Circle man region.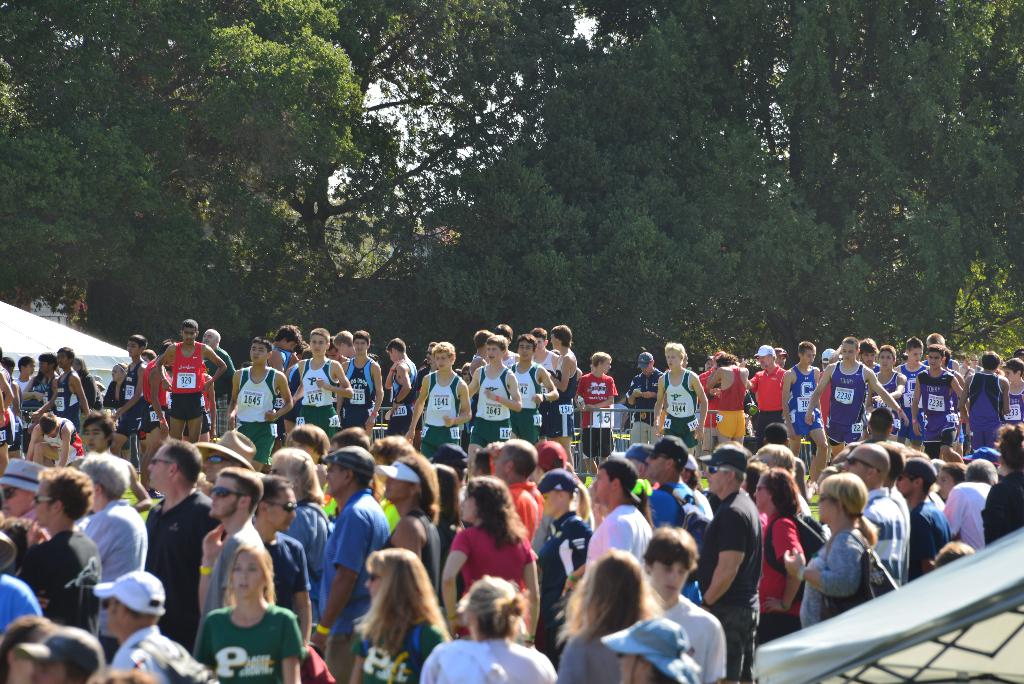
Region: left=58, top=350, right=92, bottom=432.
